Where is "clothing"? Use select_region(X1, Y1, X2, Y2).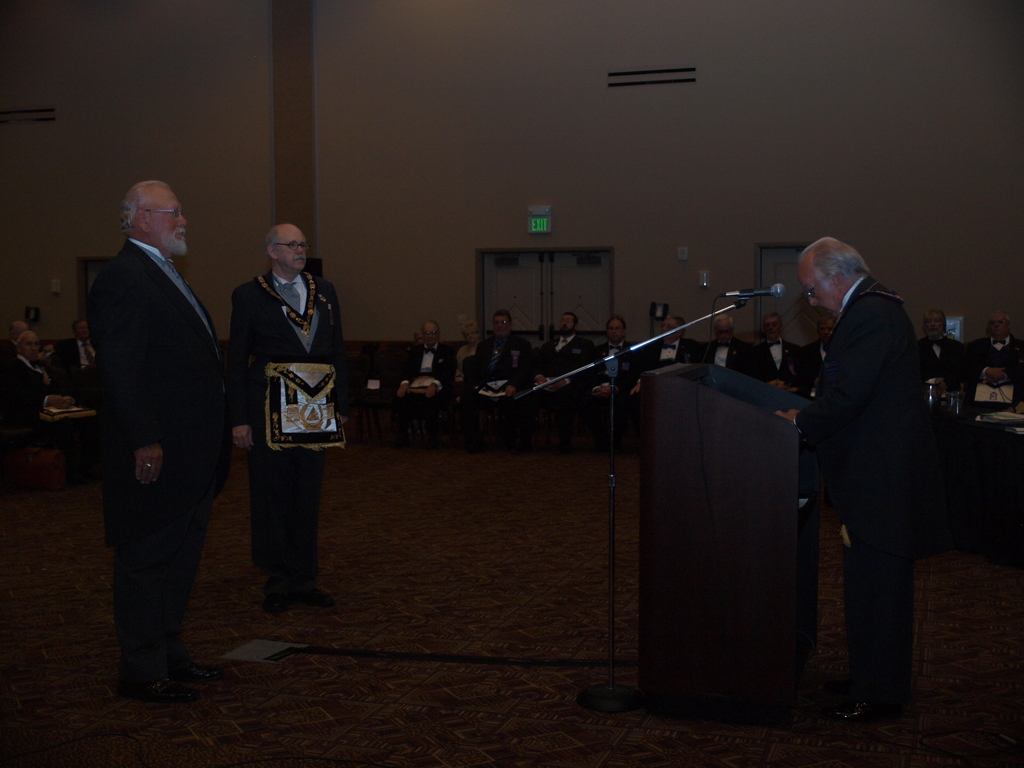
select_region(224, 235, 337, 573).
